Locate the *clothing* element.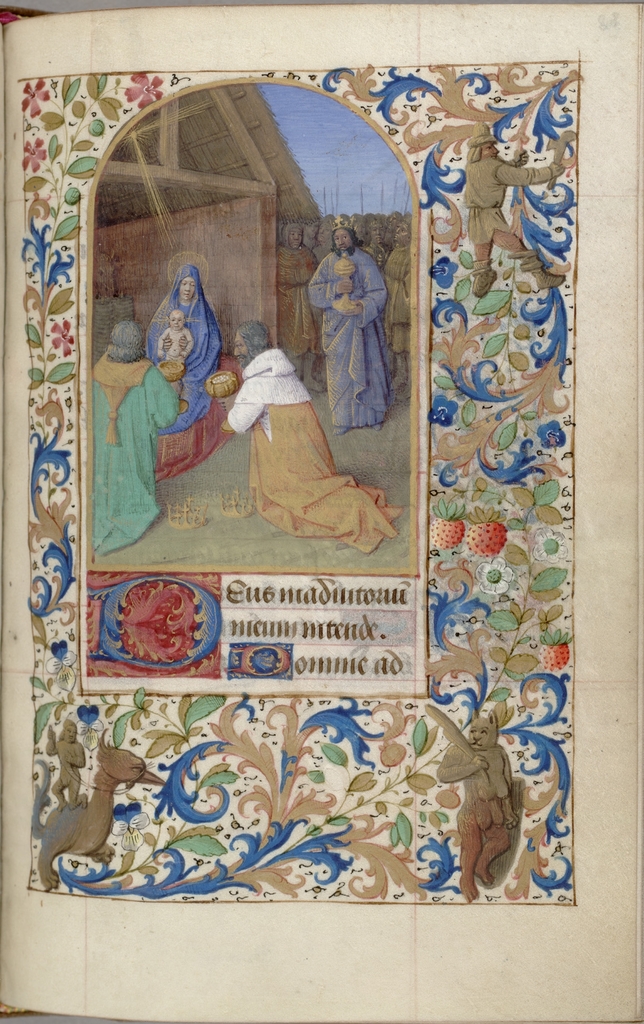
Element bbox: <bbox>225, 348, 401, 549</bbox>.
